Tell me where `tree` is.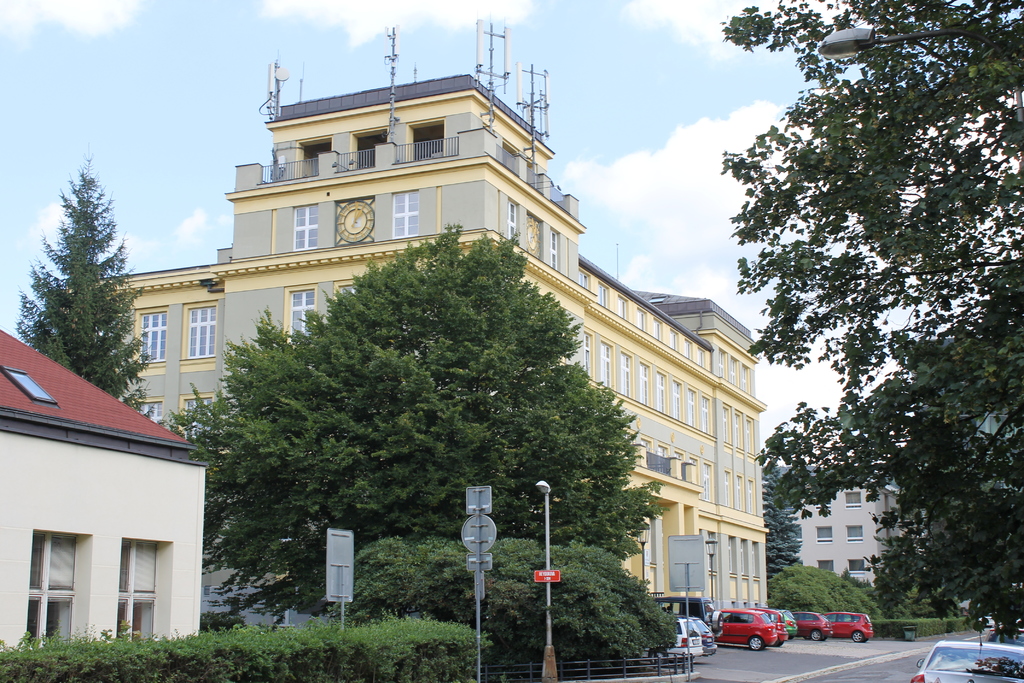
`tree` is at Rect(769, 559, 884, 625).
